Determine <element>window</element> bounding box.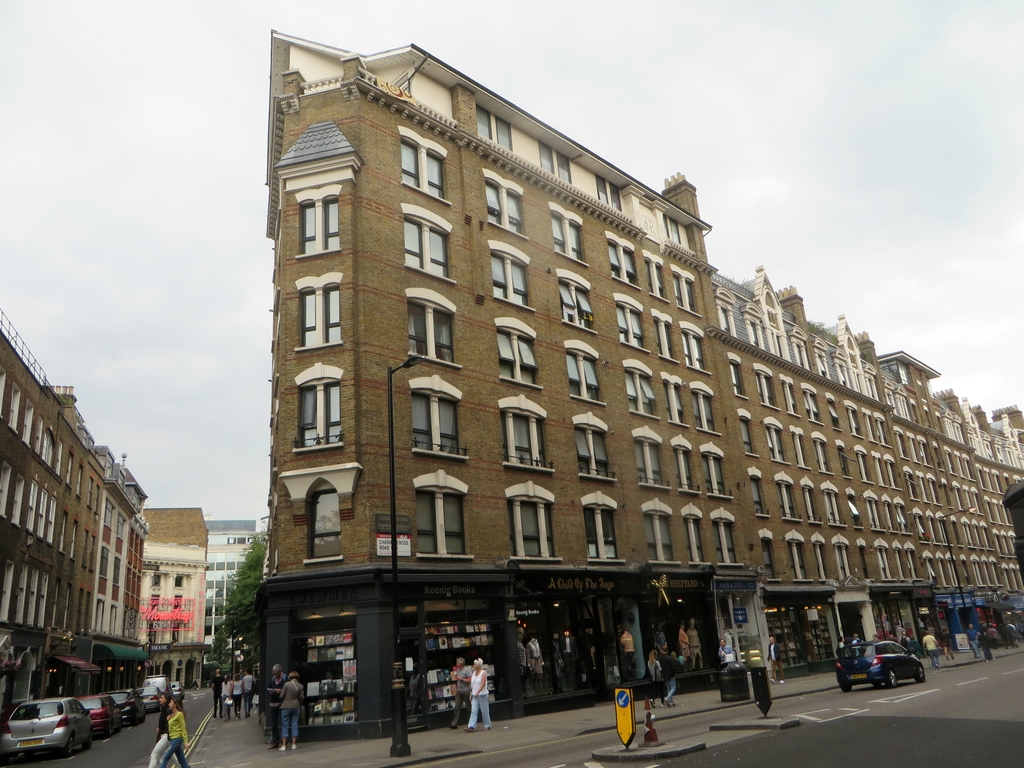
Determined: pyautogui.locateOnScreen(502, 478, 564, 564).
